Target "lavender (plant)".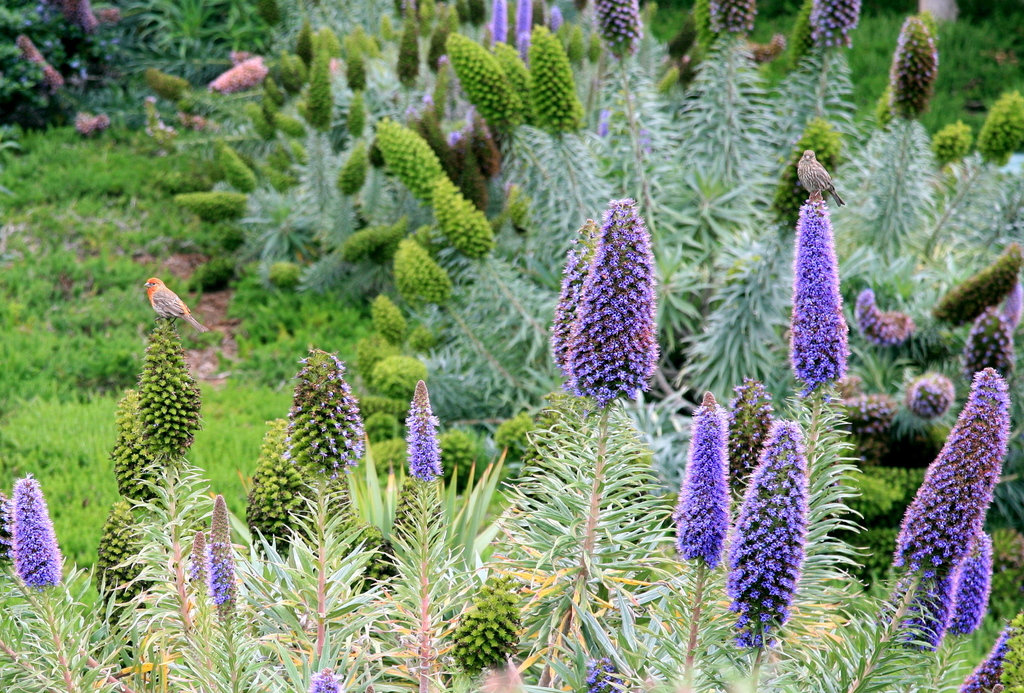
Target region: rect(784, 186, 849, 426).
